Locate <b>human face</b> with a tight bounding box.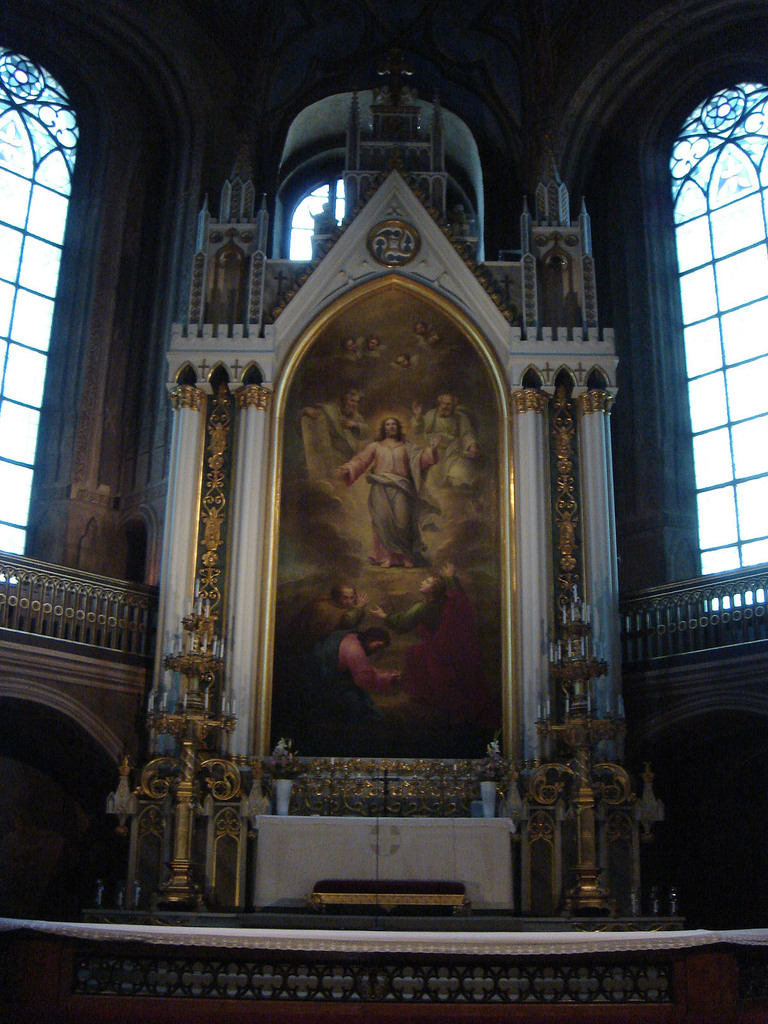
416 573 432 594.
